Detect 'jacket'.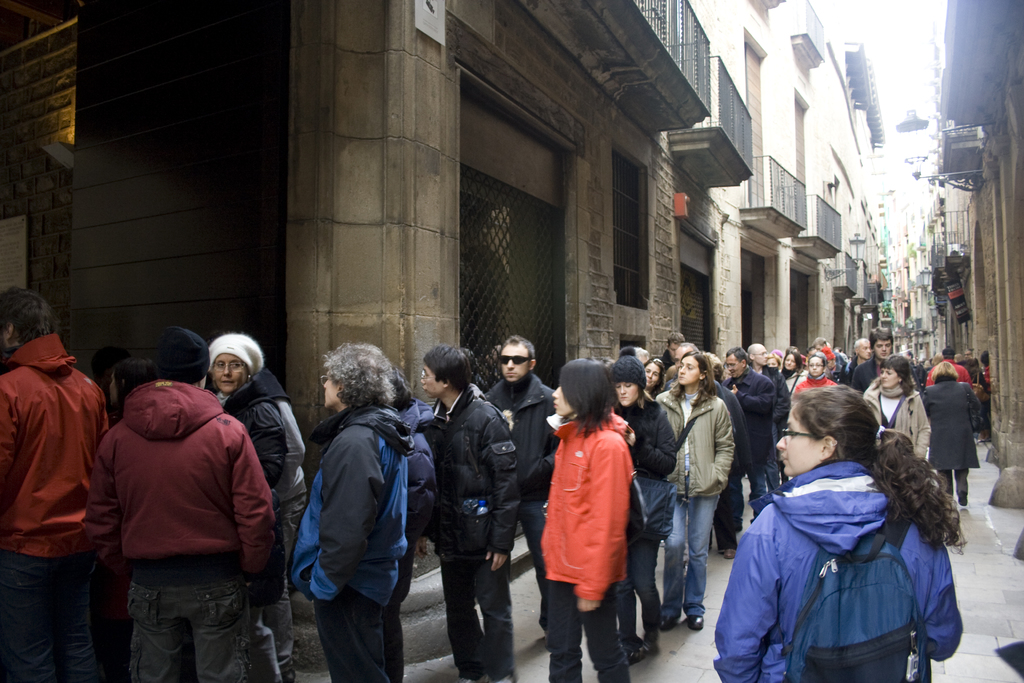
Detected at 273:404:421:604.
